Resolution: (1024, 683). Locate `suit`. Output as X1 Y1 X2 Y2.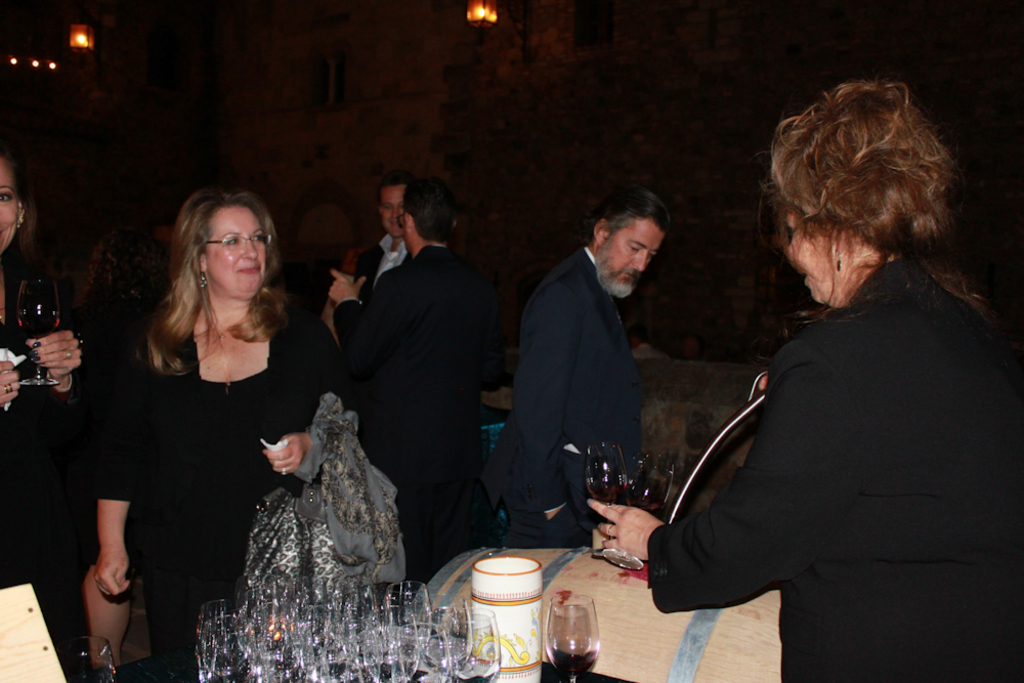
333 245 493 585.
